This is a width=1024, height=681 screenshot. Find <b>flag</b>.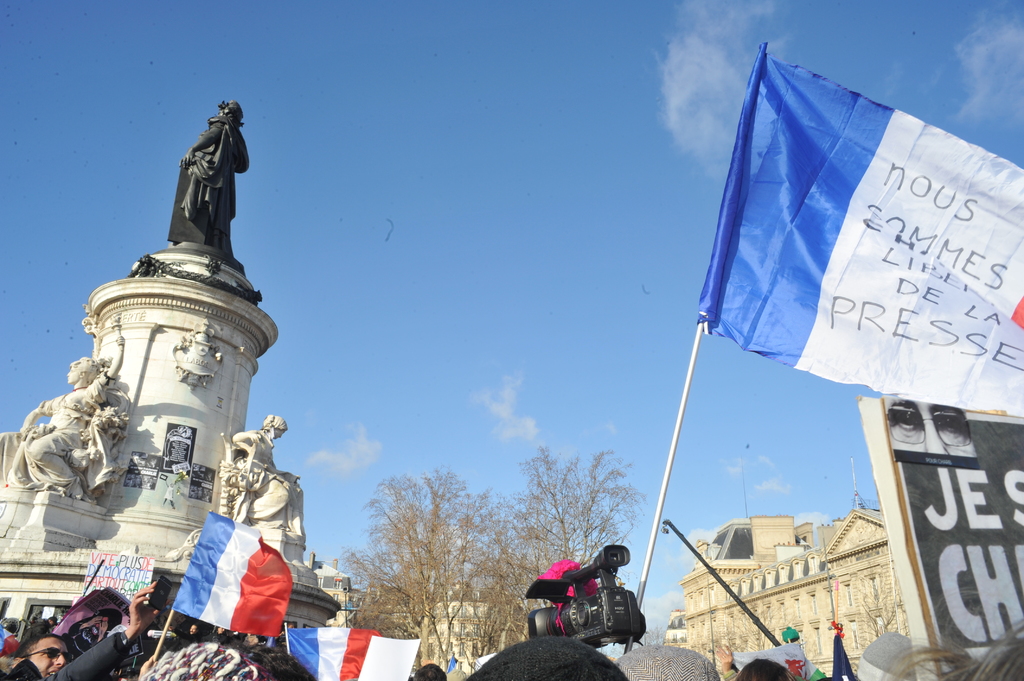
Bounding box: {"left": 284, "top": 625, "right": 415, "bottom": 680}.
